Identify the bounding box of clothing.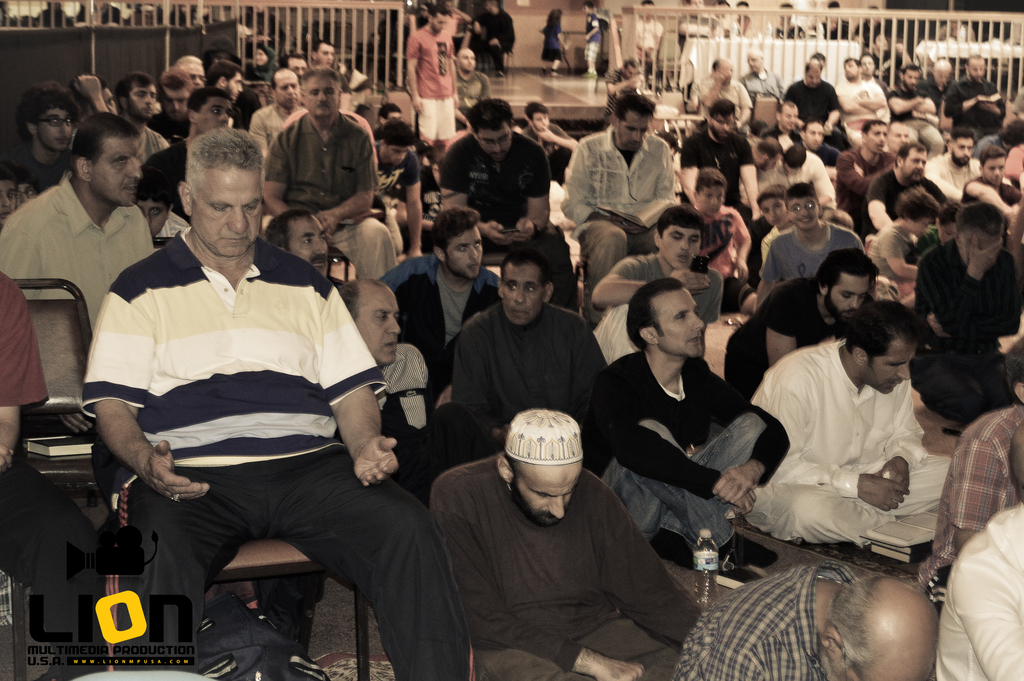
{"x1": 778, "y1": 213, "x2": 874, "y2": 307}.
